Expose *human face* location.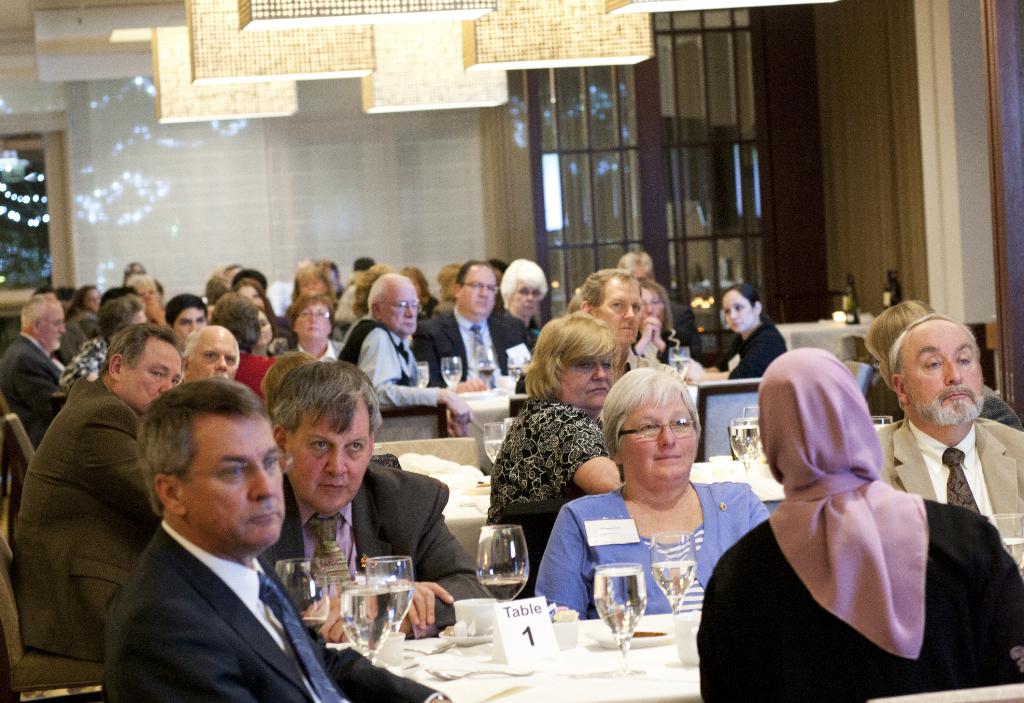
Exposed at bbox(646, 289, 660, 314).
